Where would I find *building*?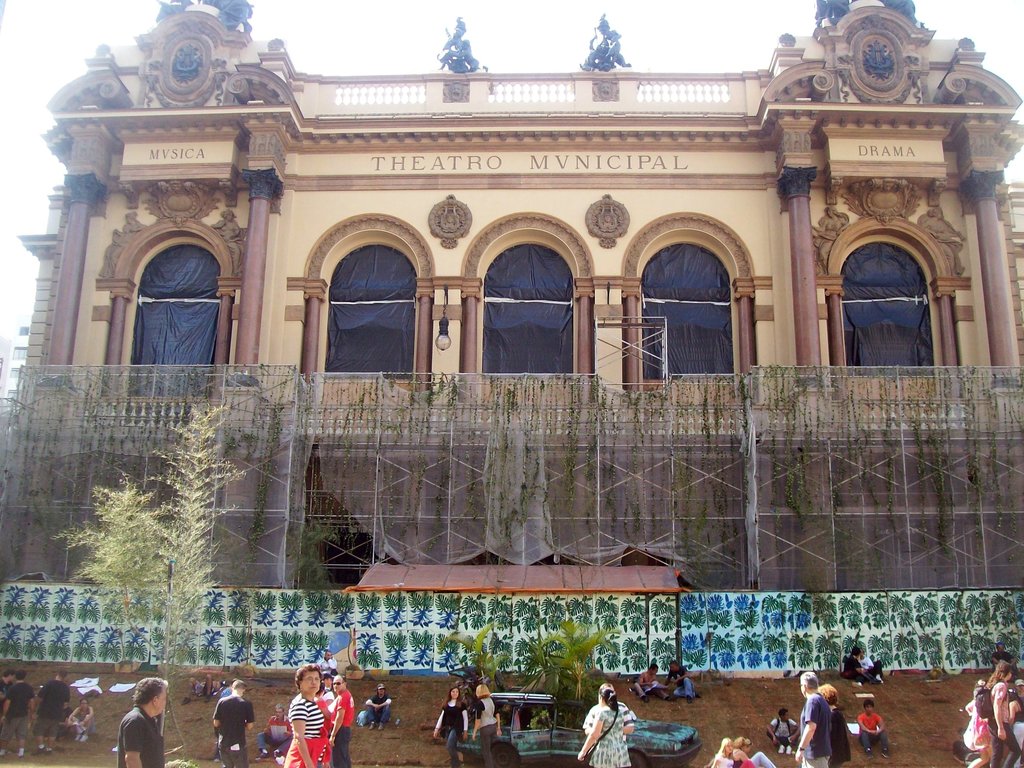
At region(0, 0, 1023, 671).
